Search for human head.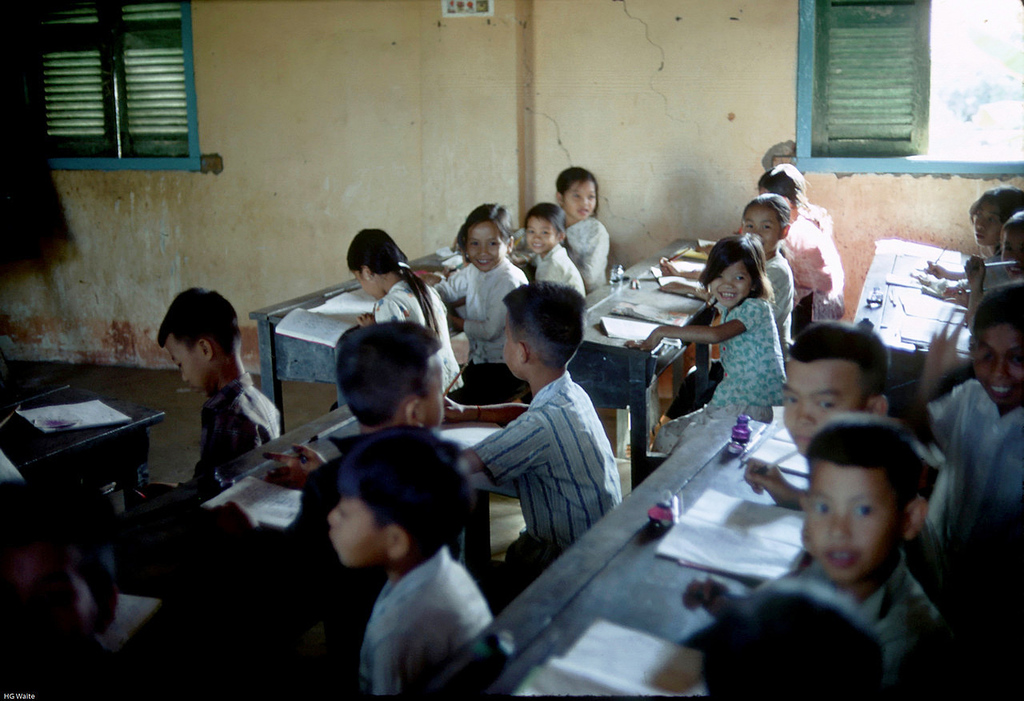
Found at <region>556, 166, 598, 222</region>.
